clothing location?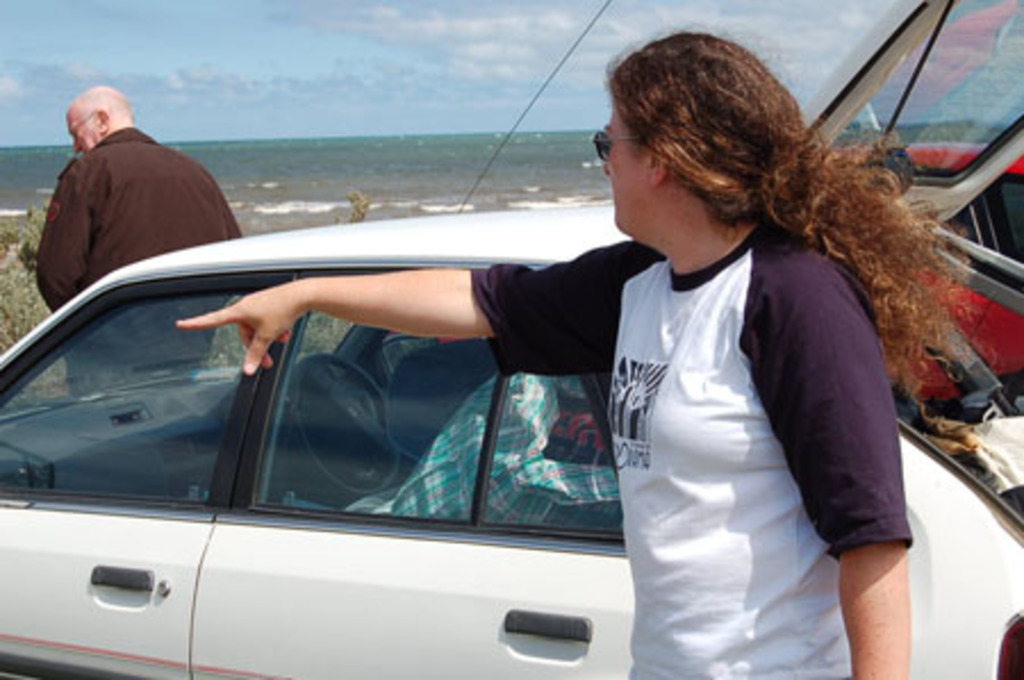
box=[466, 214, 903, 678]
